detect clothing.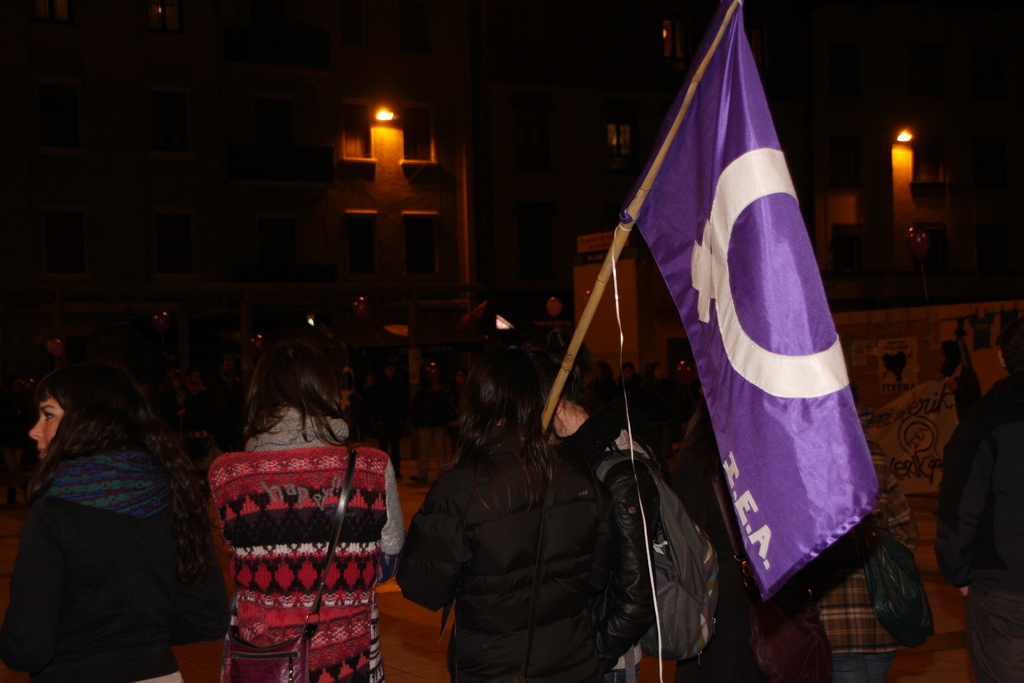
Detected at pyautogui.locateOnScreen(198, 436, 396, 668).
